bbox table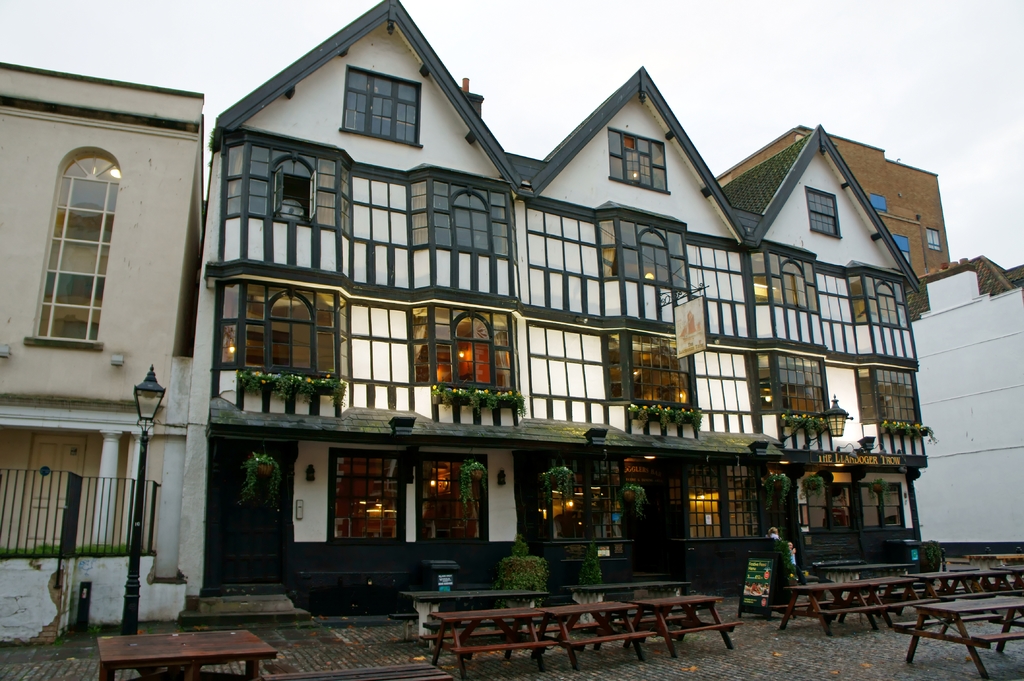
select_region(420, 582, 744, 675)
